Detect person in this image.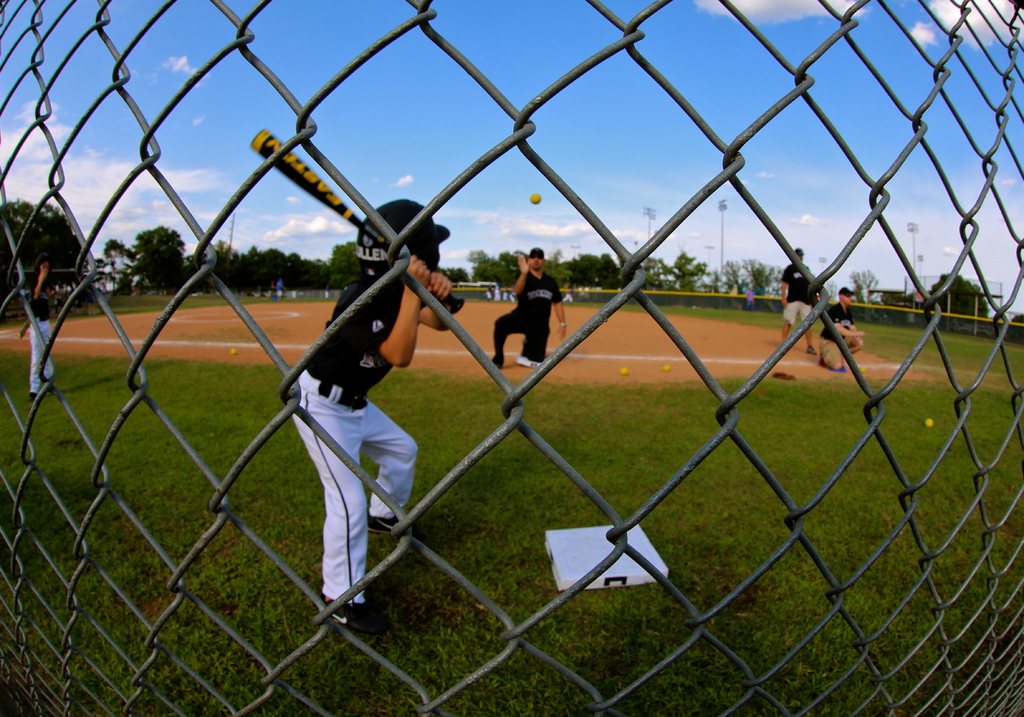
Detection: box=[490, 246, 565, 369].
